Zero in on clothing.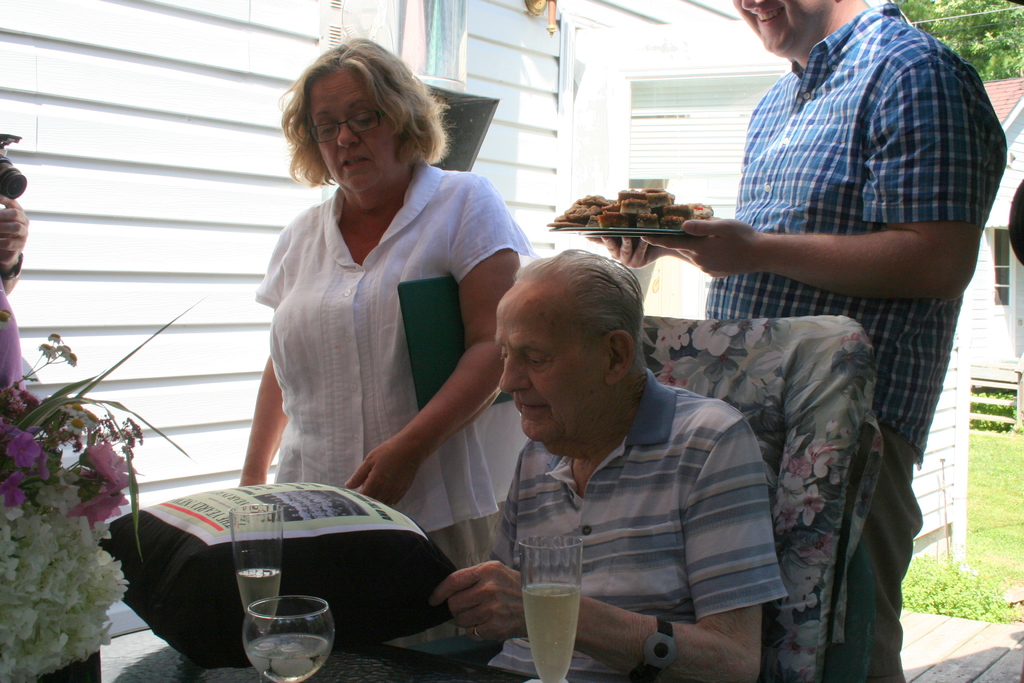
Zeroed in: 252:160:549:591.
